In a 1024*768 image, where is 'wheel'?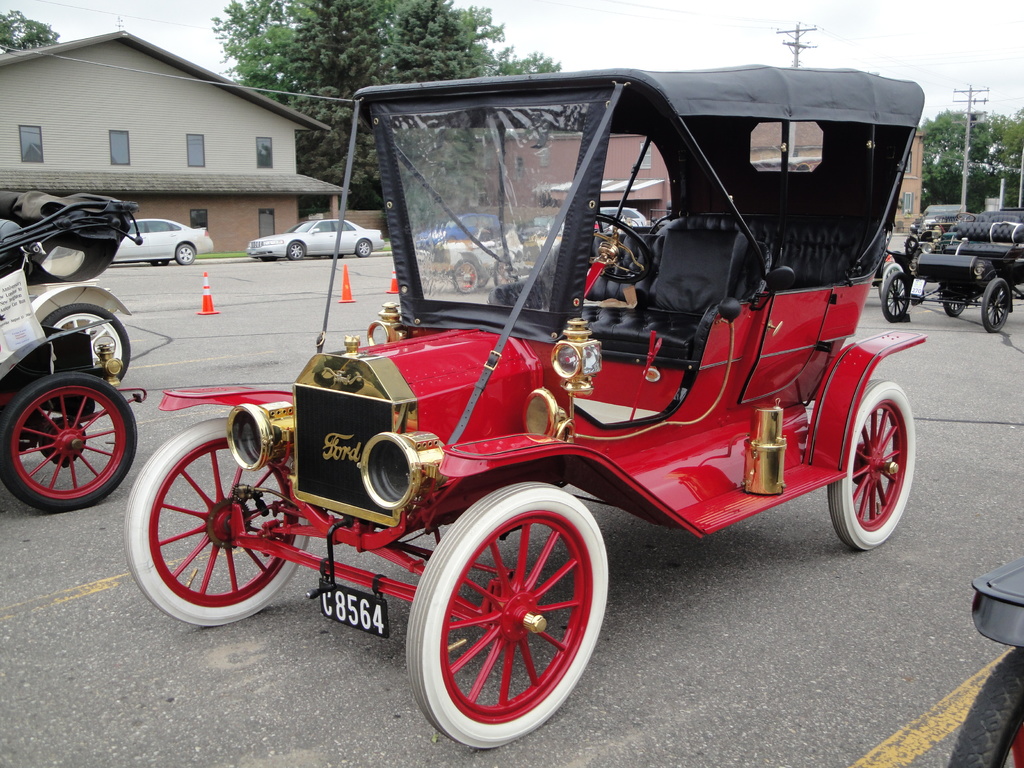
<box>415,490,596,735</box>.
